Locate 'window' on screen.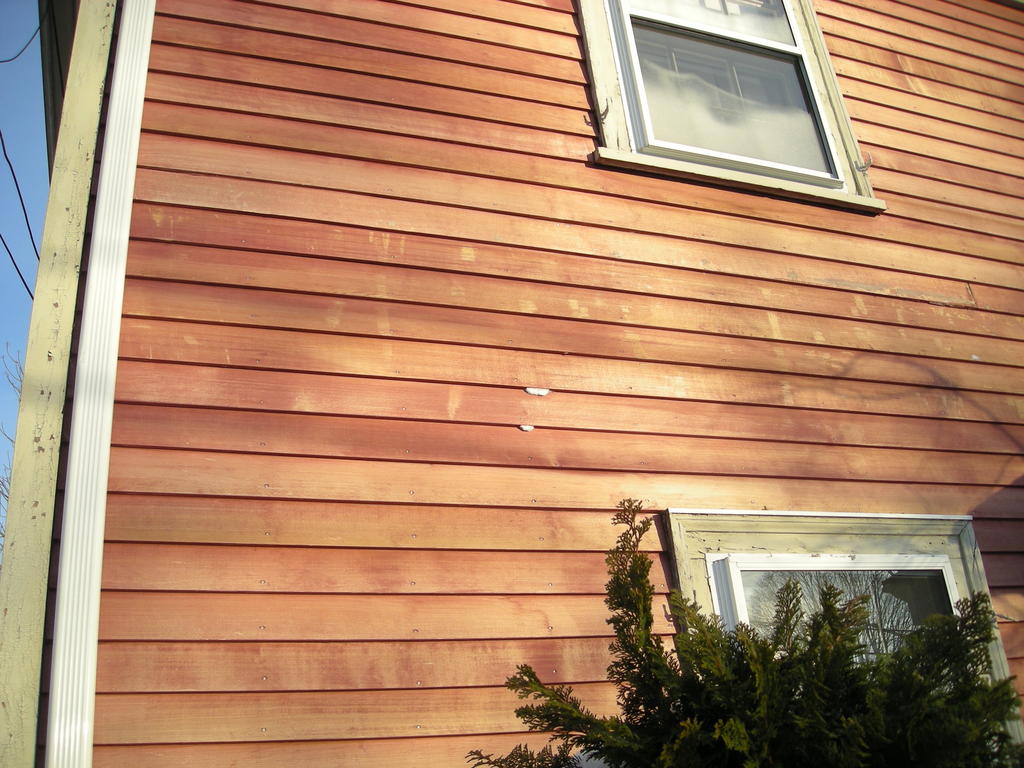
On screen at region(666, 506, 1023, 767).
